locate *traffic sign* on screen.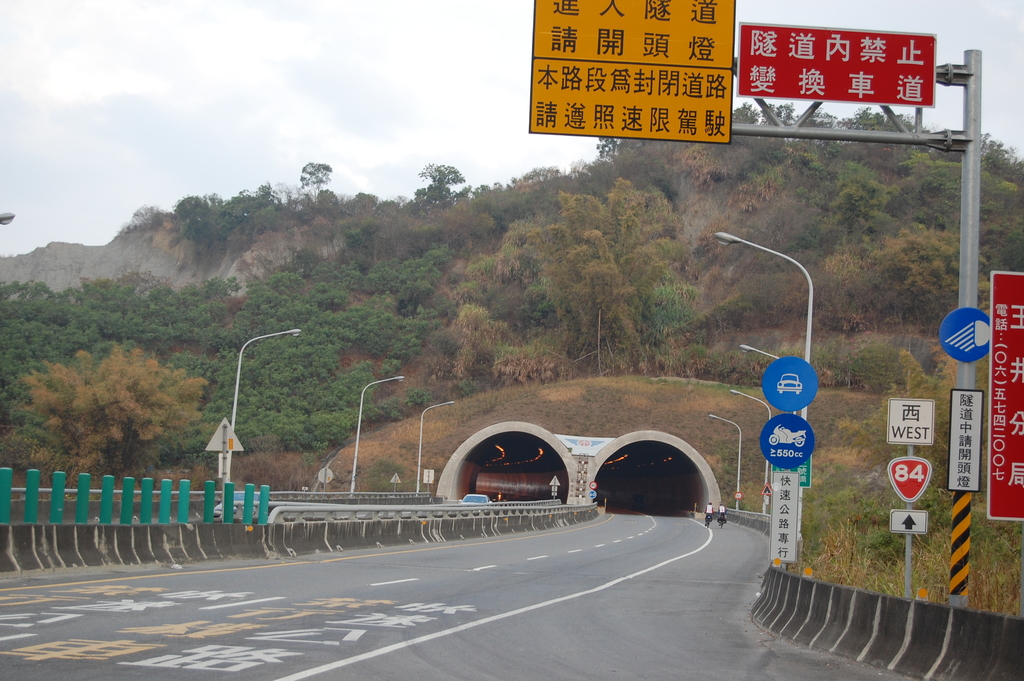
On screen at rect(771, 452, 812, 485).
